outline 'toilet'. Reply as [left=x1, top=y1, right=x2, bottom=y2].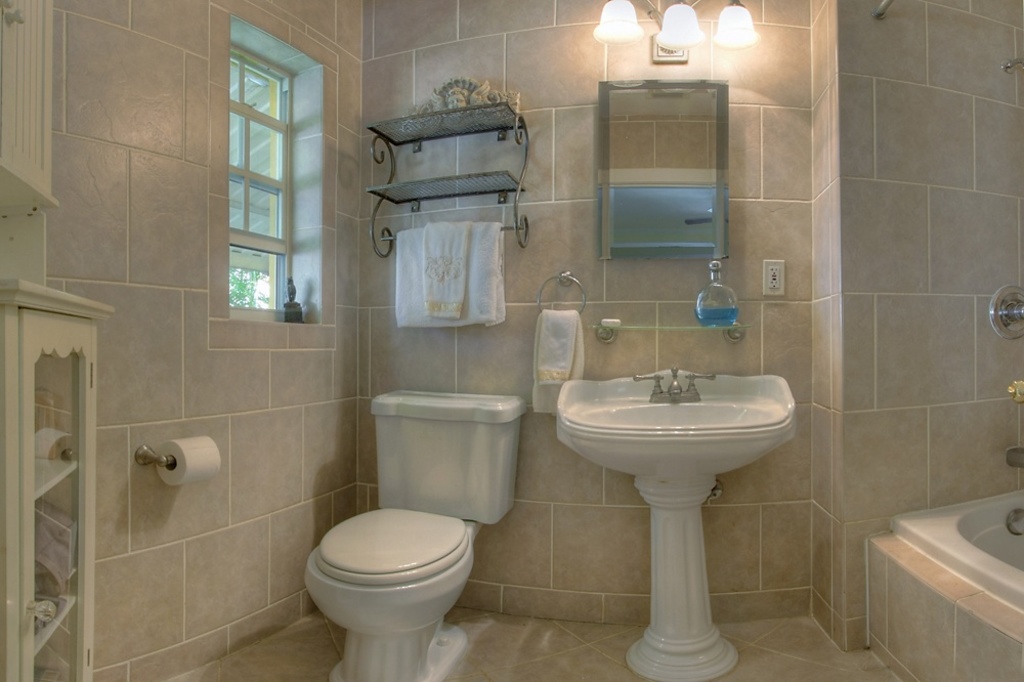
[left=302, top=495, right=498, bottom=681].
